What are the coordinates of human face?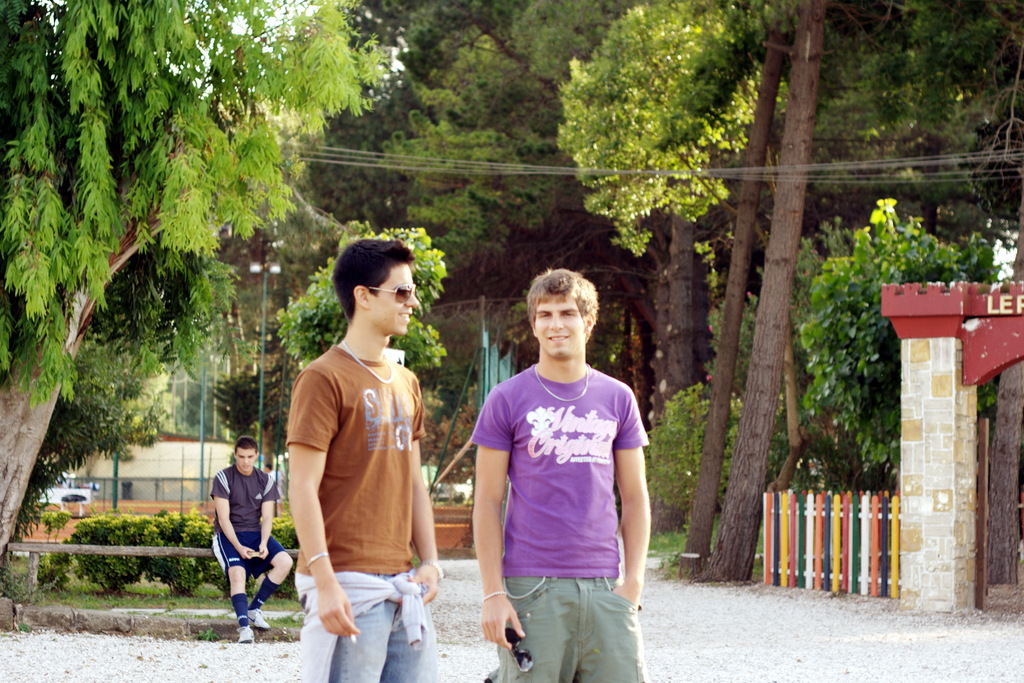
<box>533,297,584,359</box>.
